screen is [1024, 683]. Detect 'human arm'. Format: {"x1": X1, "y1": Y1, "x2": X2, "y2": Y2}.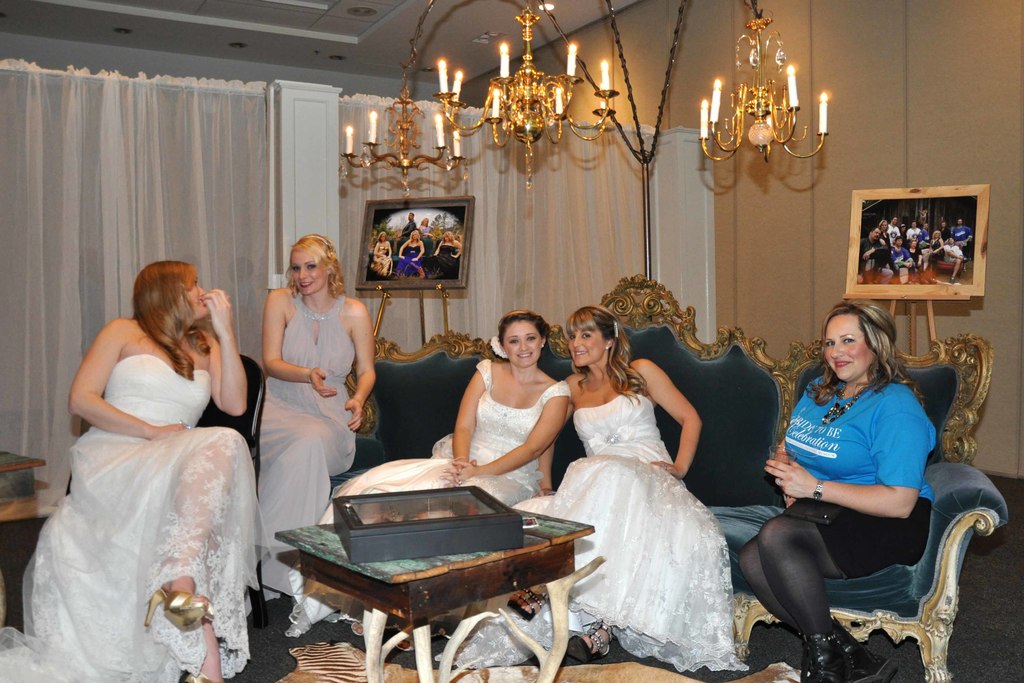
{"x1": 210, "y1": 283, "x2": 252, "y2": 417}.
